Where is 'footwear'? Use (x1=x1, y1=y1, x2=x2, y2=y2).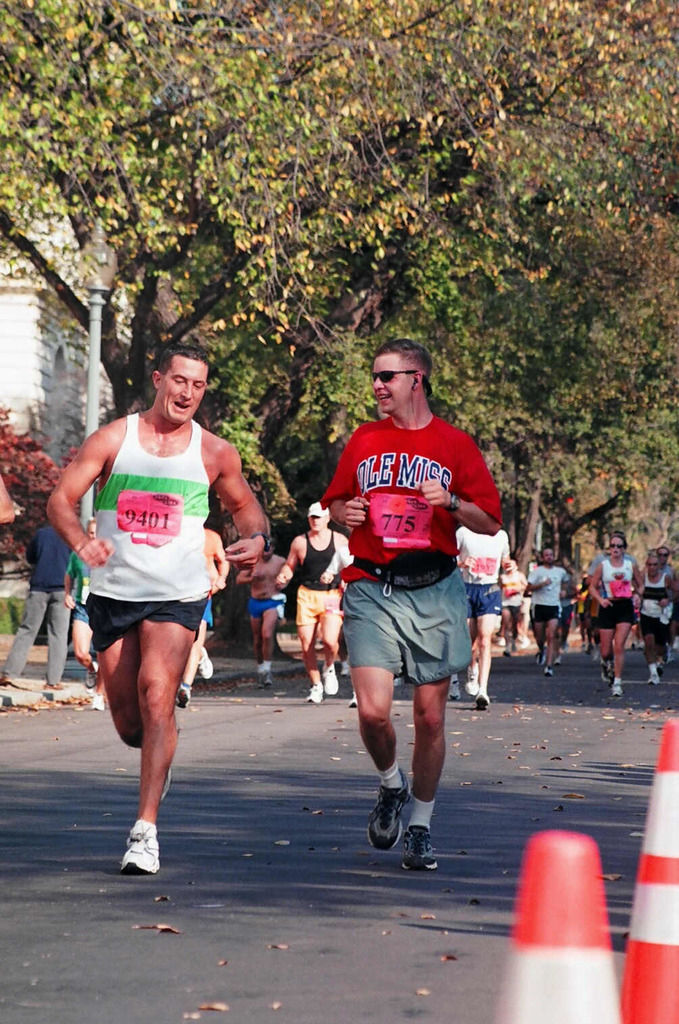
(x1=450, y1=679, x2=460, y2=700).
